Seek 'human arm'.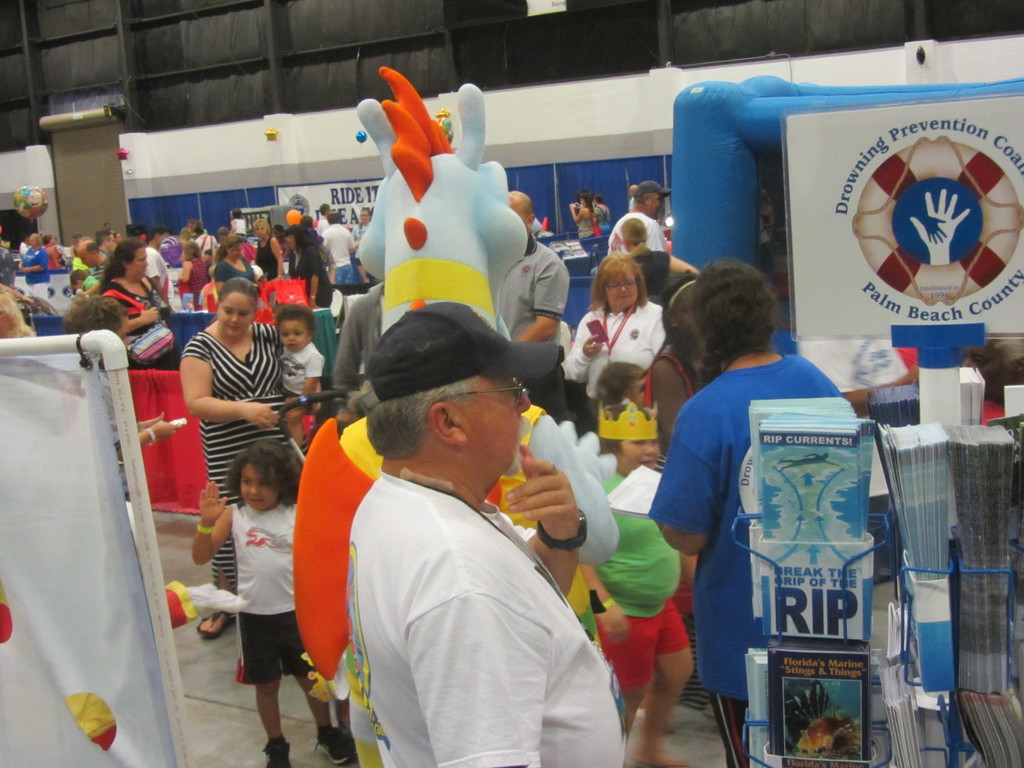
rect(652, 352, 686, 442).
